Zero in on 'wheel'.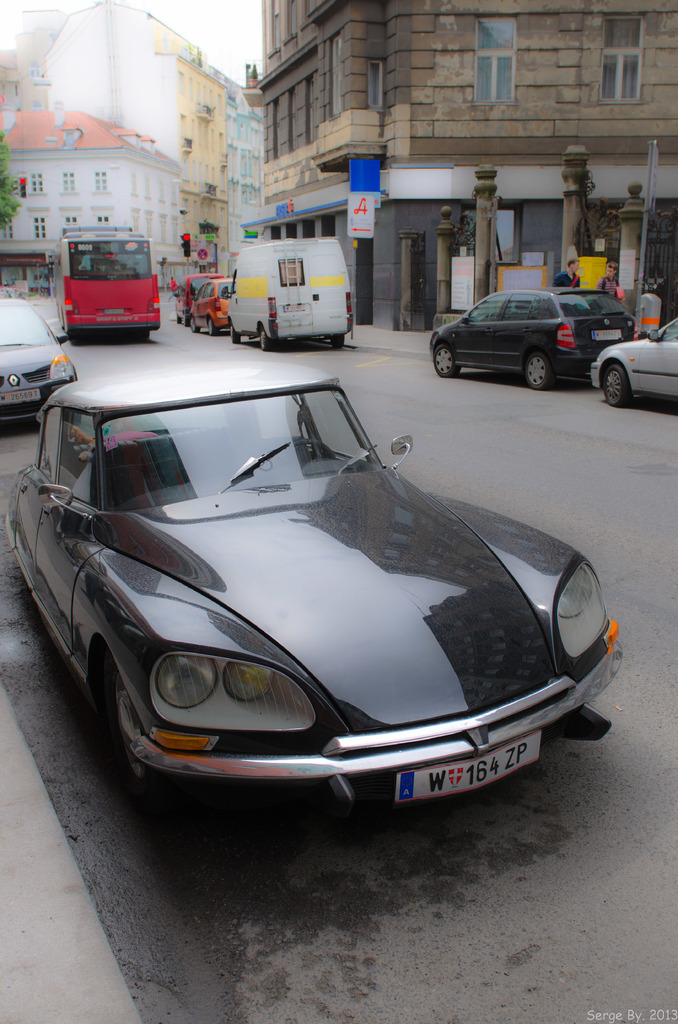
Zeroed in: [left=328, top=331, right=345, bottom=347].
